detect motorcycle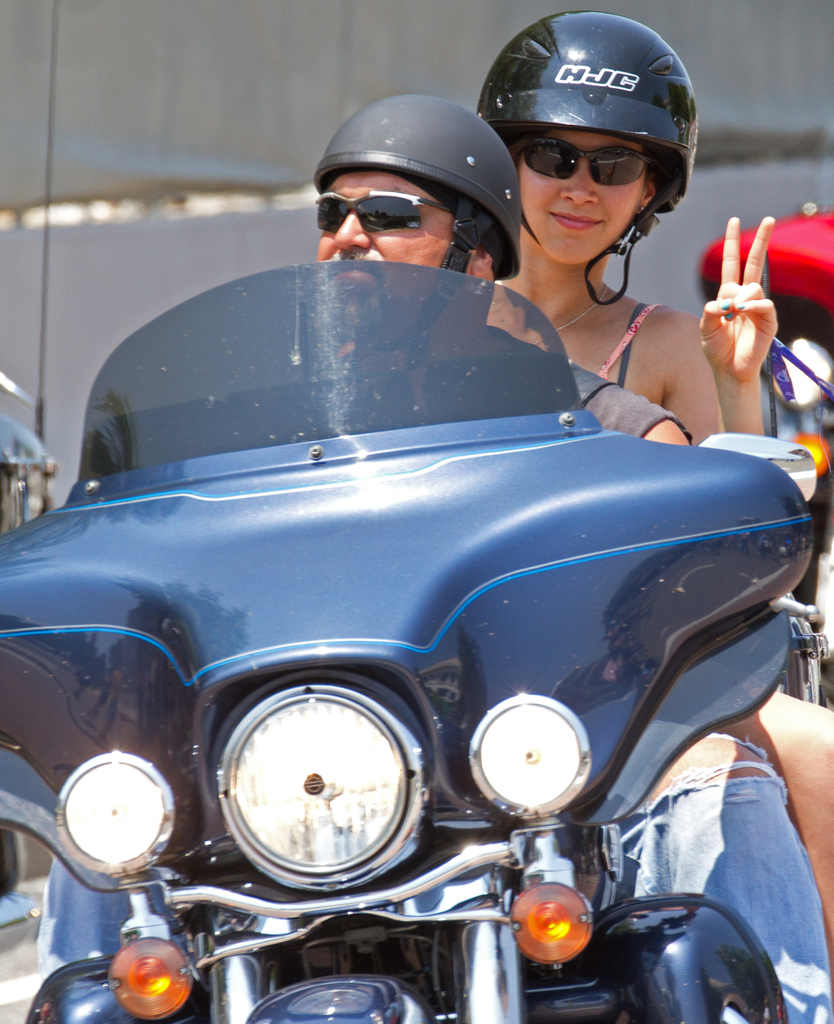
Rect(0, 260, 833, 1023)
